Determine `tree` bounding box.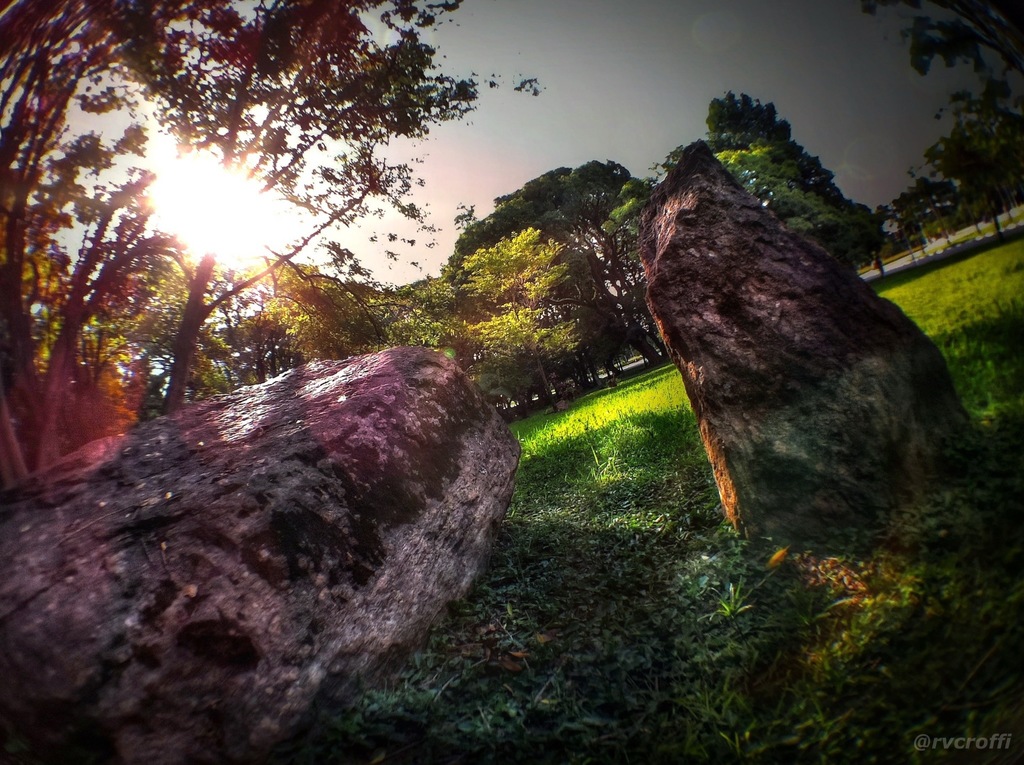
Determined: (left=17, top=6, right=497, bottom=443).
